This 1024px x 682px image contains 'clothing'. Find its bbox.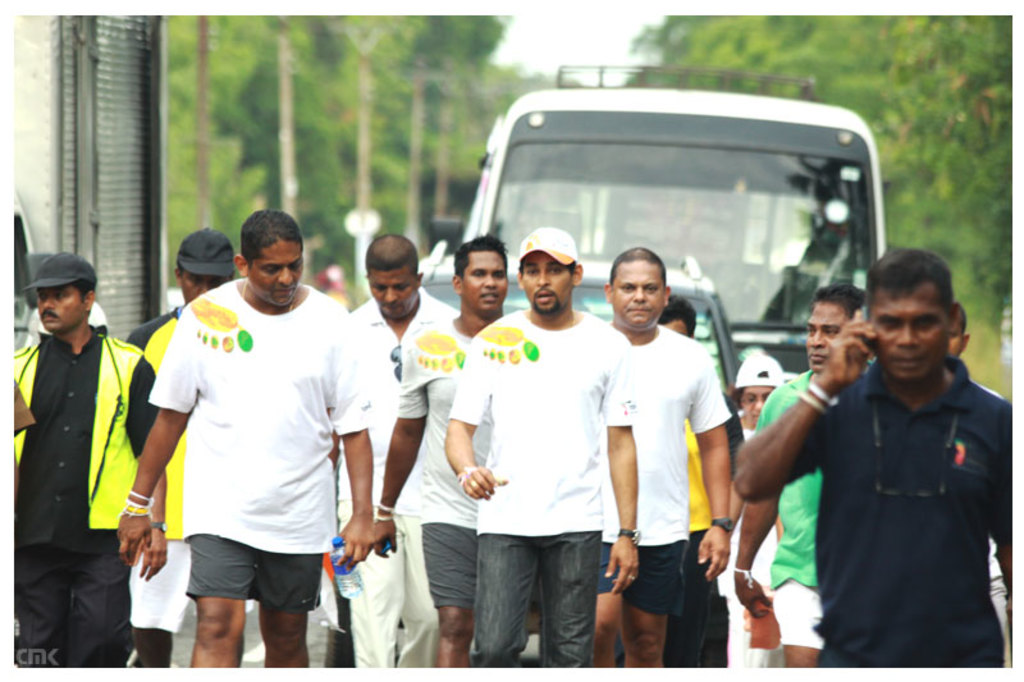
(x1=346, y1=284, x2=456, y2=665).
